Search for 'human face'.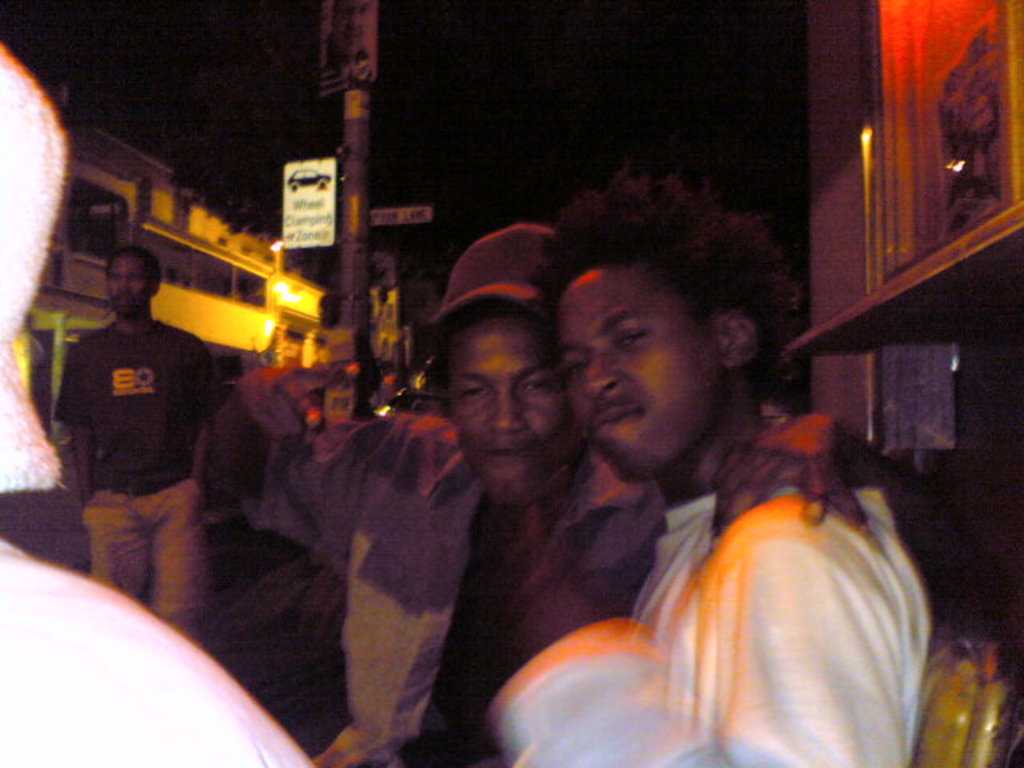
Found at [left=106, top=253, right=149, bottom=318].
